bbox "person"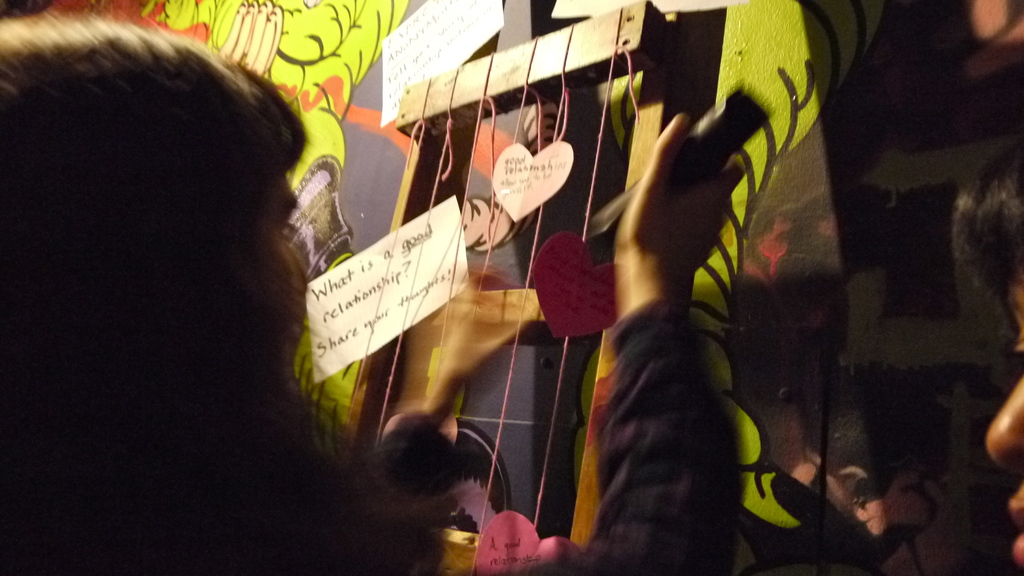
left=0, top=13, right=747, bottom=575
